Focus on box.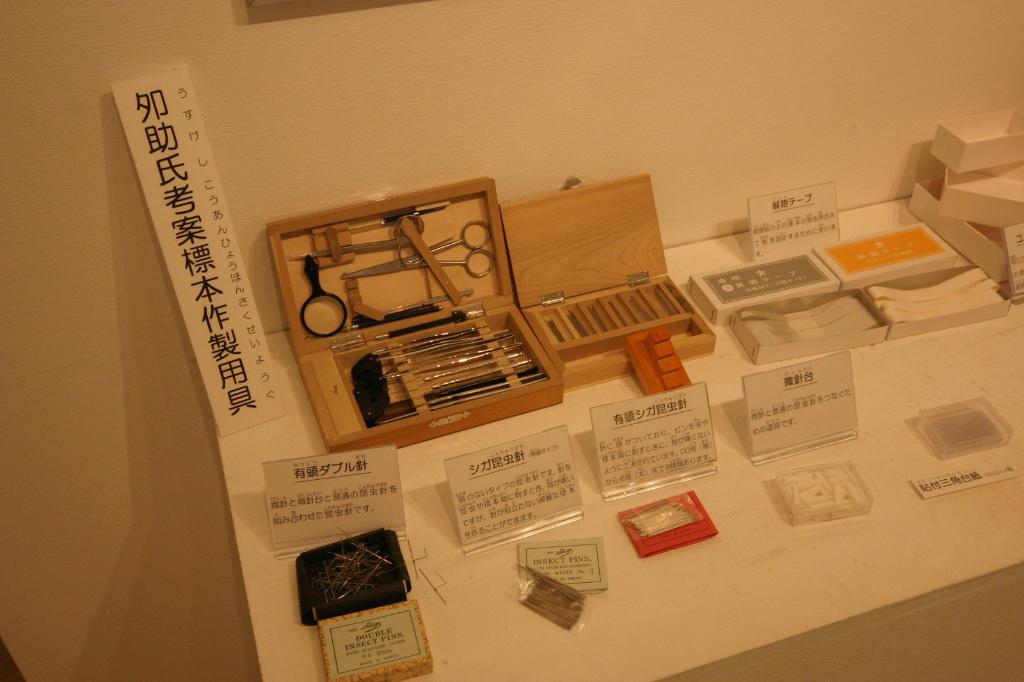
Focused at {"left": 939, "top": 172, "right": 1023, "bottom": 227}.
